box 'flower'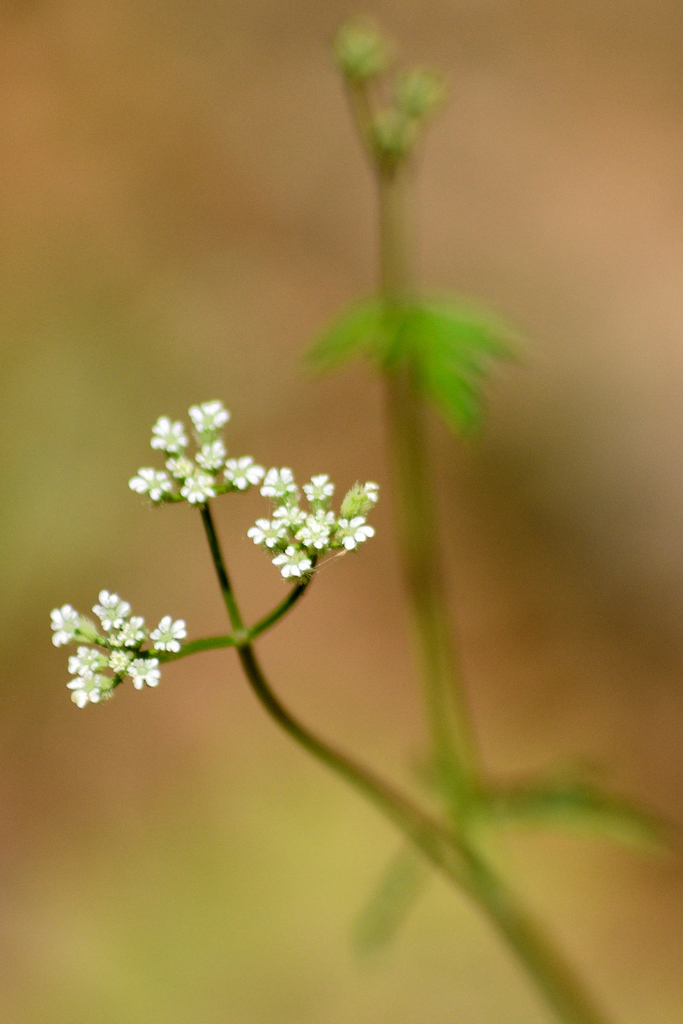
112,617,145,652
